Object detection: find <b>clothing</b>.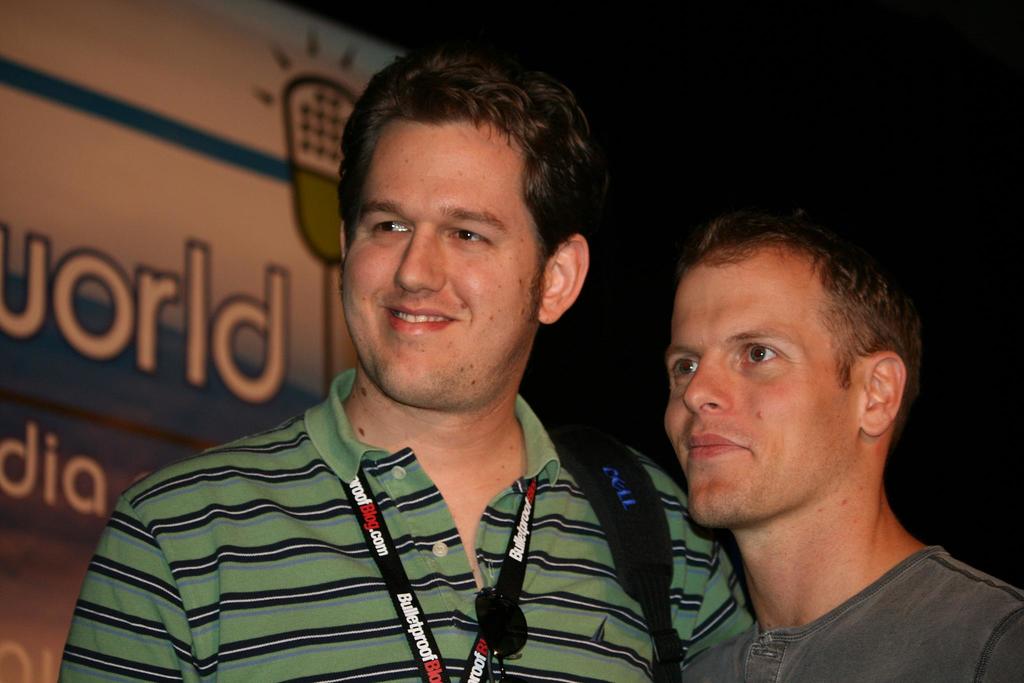
[left=678, top=547, right=1023, bottom=682].
